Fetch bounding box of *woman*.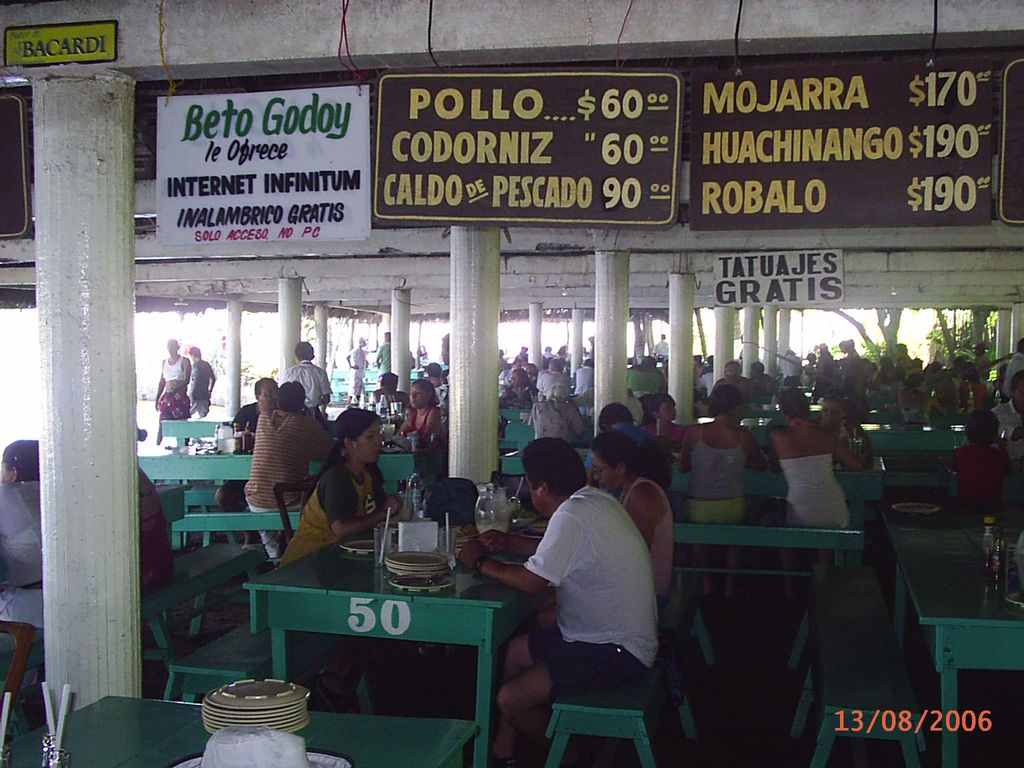
Bbox: (left=495, top=367, right=536, bottom=410).
